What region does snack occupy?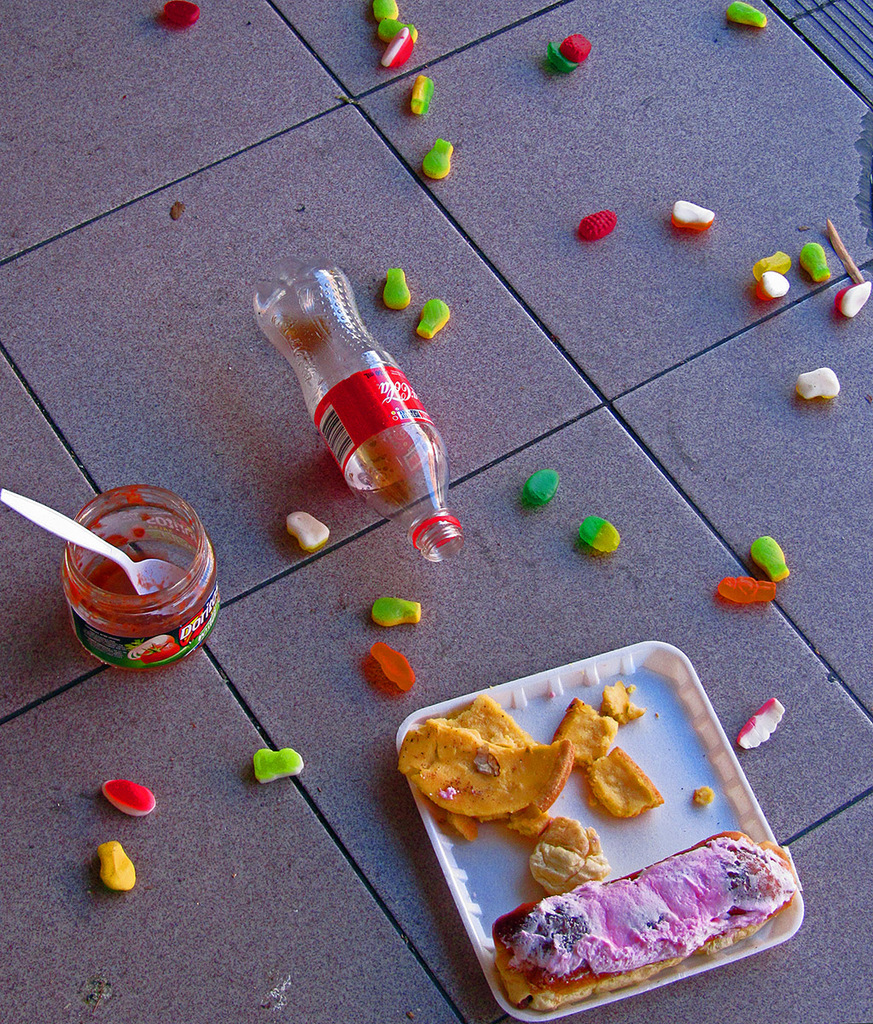
(549,36,589,74).
